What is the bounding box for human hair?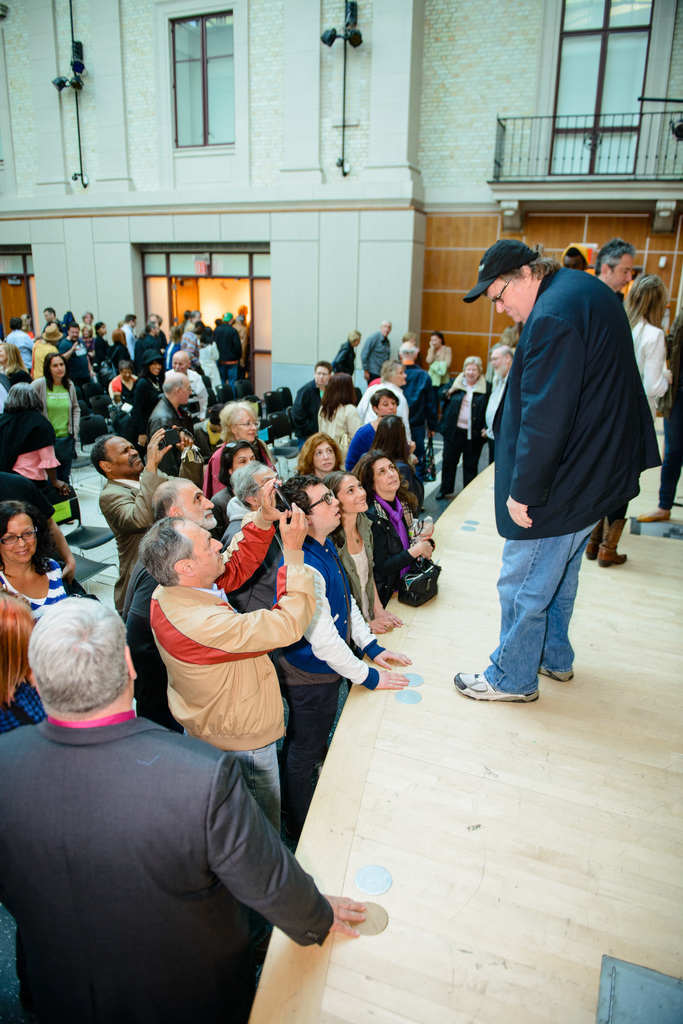
bbox(348, 448, 418, 511).
